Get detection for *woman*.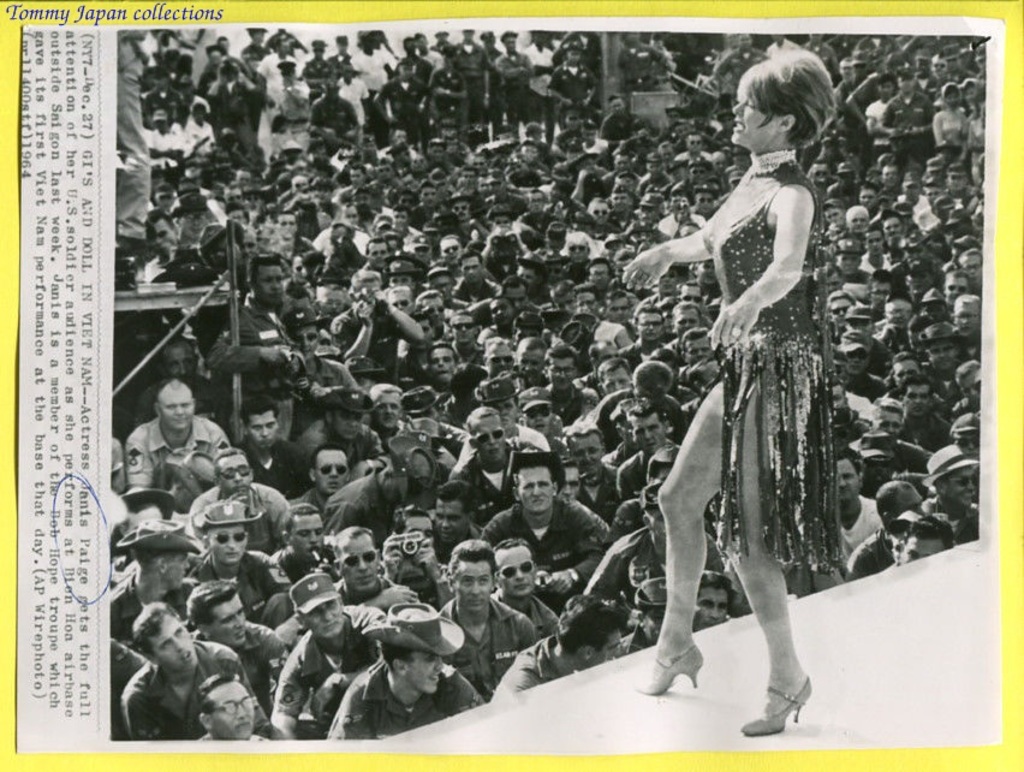
Detection: 624 51 867 711.
